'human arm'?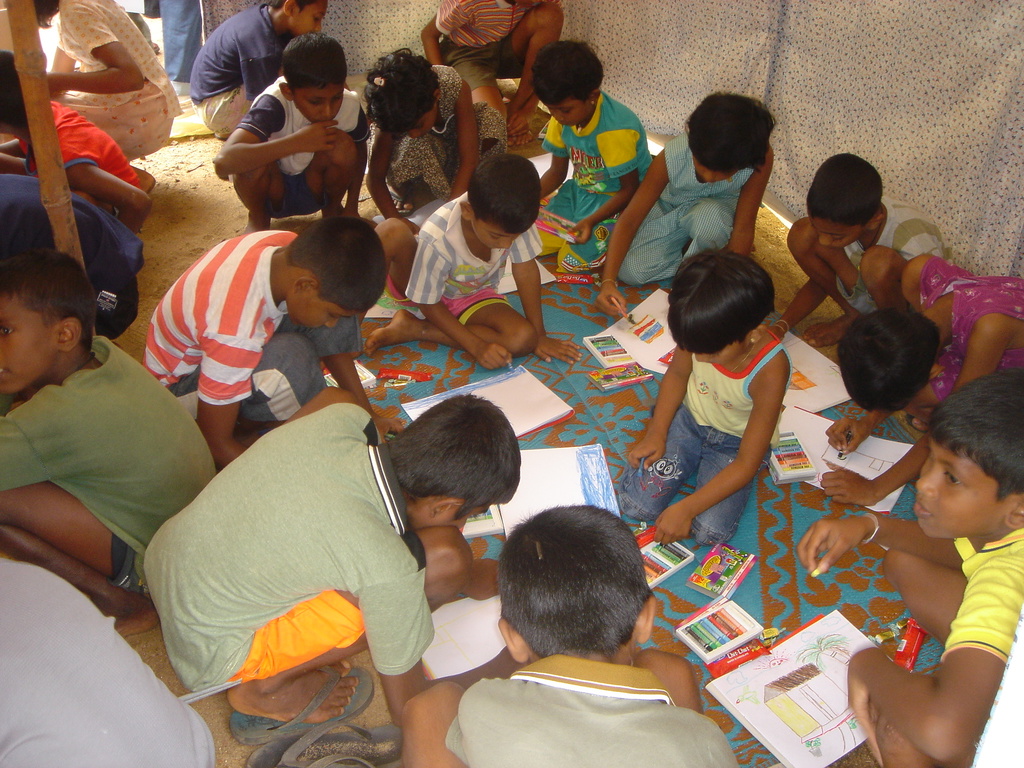
[left=407, top=227, right=516, bottom=373]
